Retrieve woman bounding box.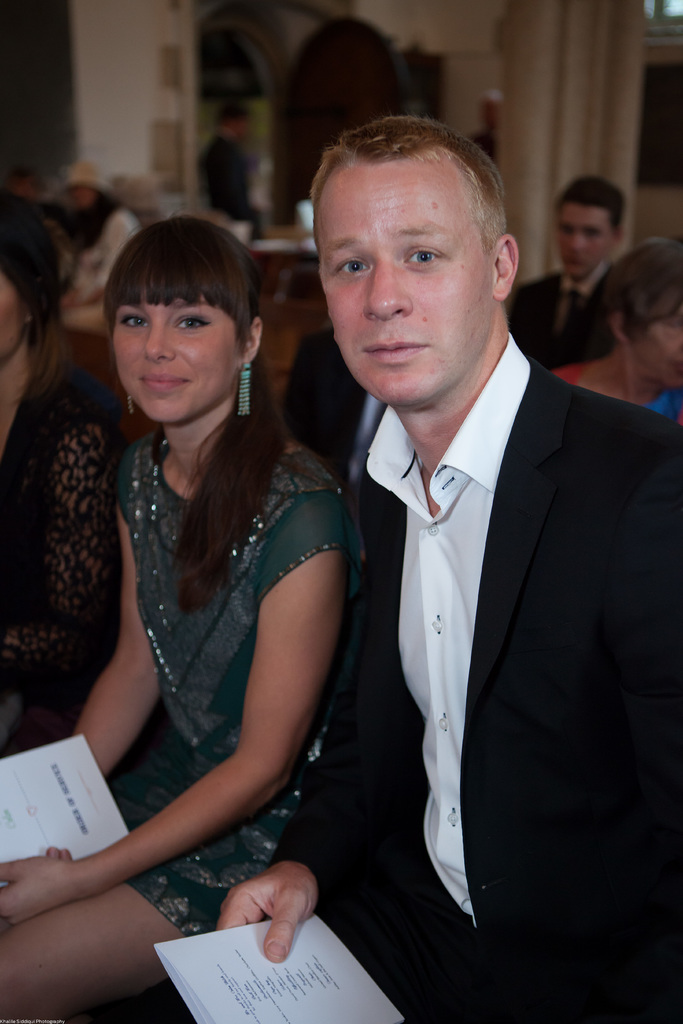
Bounding box: pyautogui.locateOnScreen(548, 232, 682, 414).
